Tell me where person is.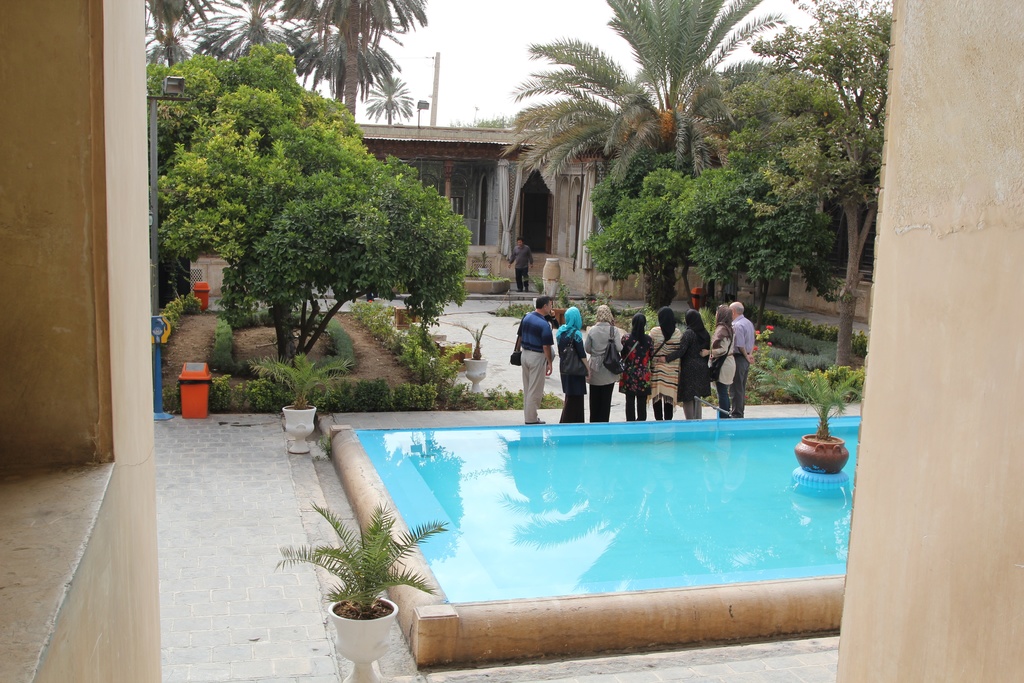
person is at [506,238,532,292].
